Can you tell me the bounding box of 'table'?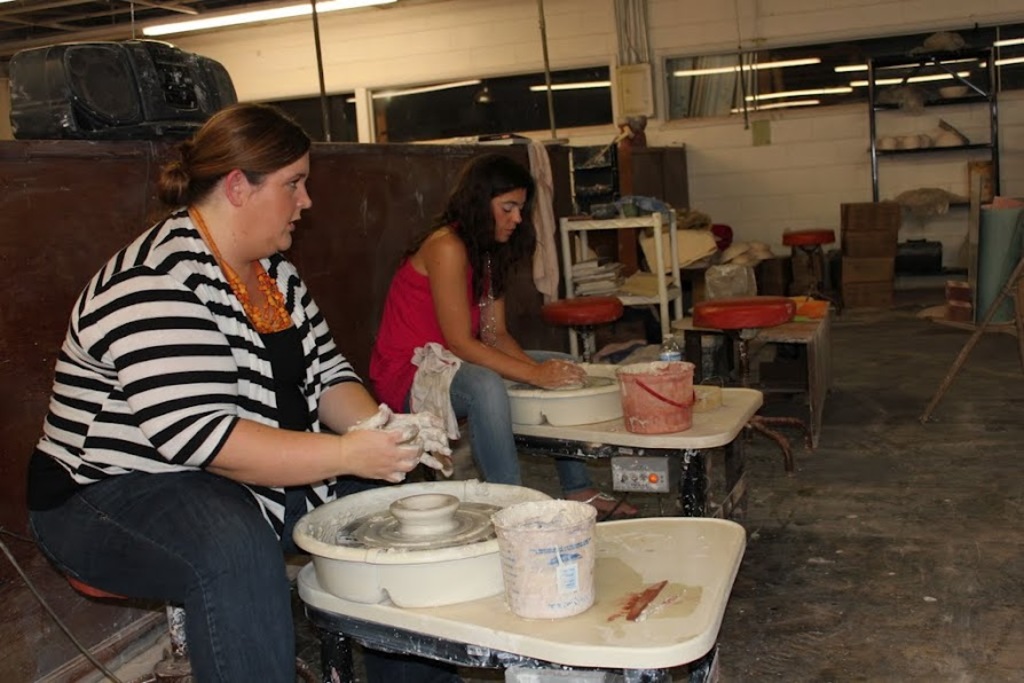
l=370, t=355, r=798, b=531.
